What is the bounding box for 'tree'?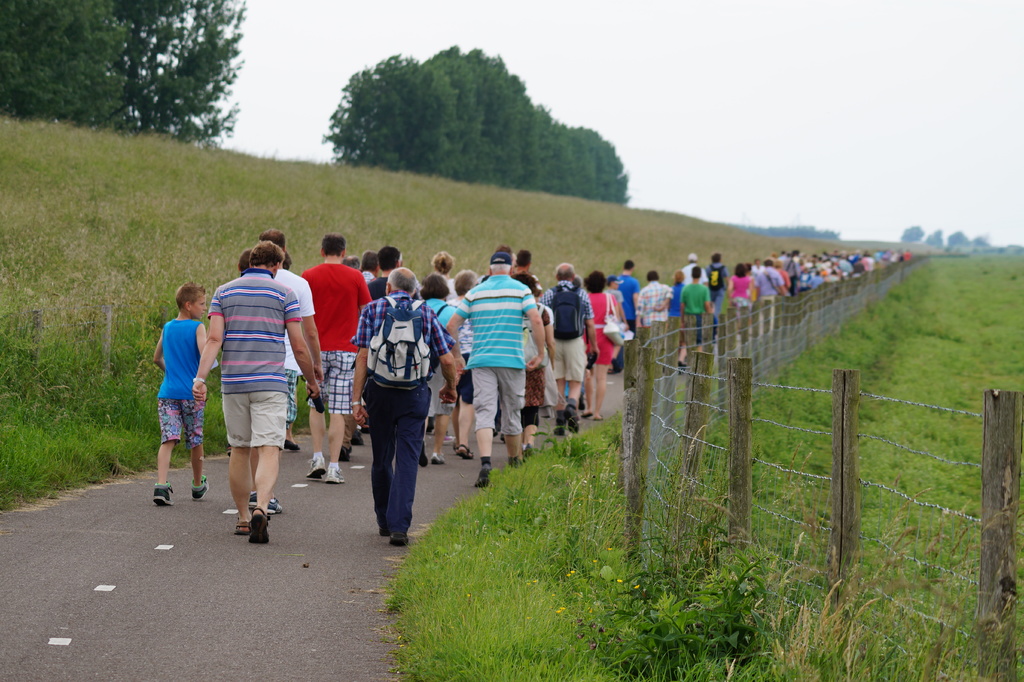
bbox=[943, 234, 972, 249].
